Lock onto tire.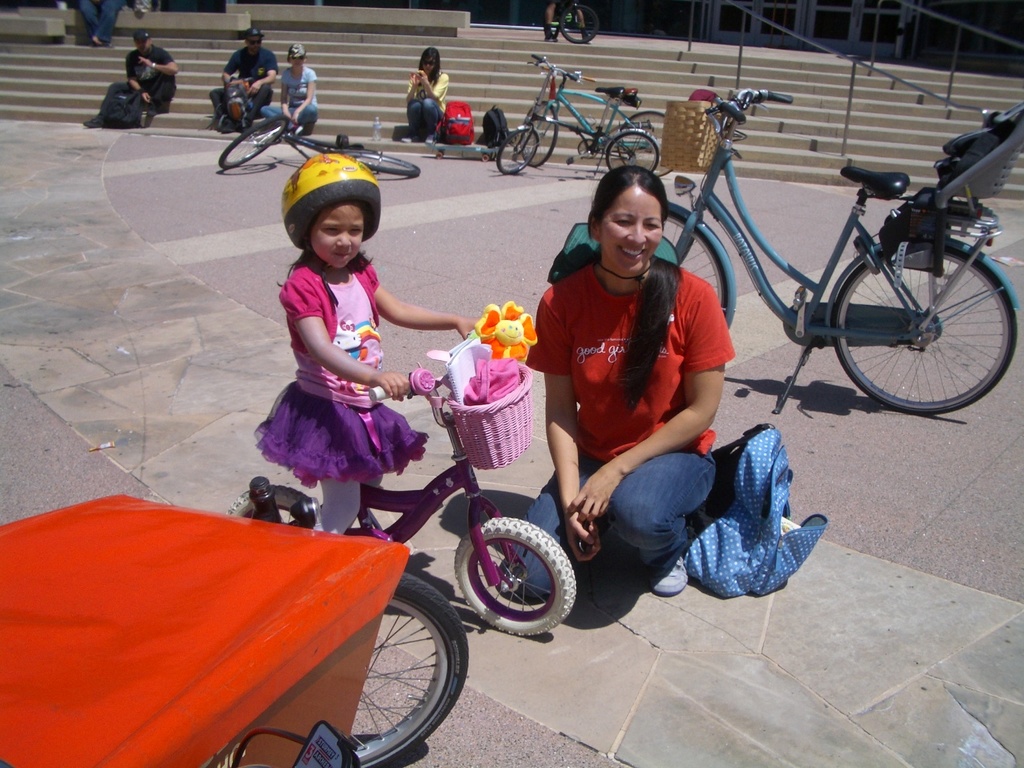
Locked: (561,4,598,42).
